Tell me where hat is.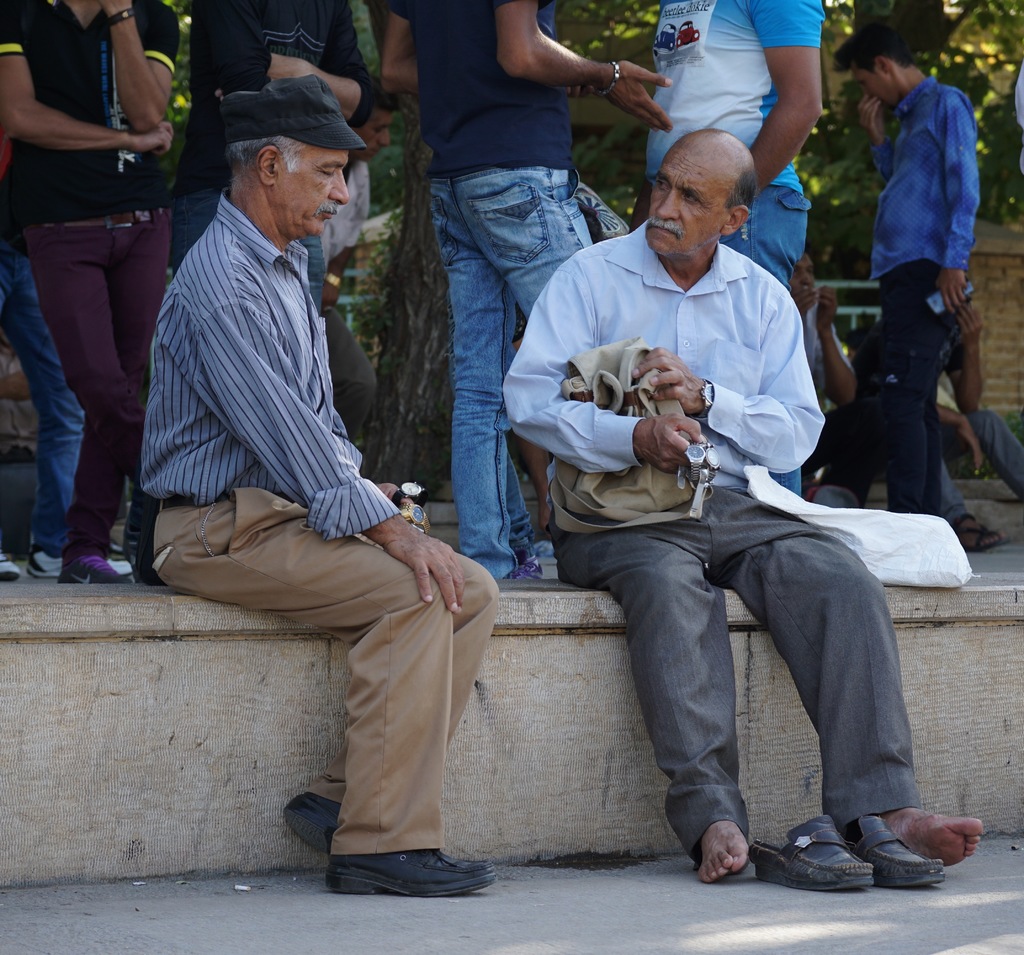
hat is at {"x1": 219, "y1": 78, "x2": 369, "y2": 147}.
